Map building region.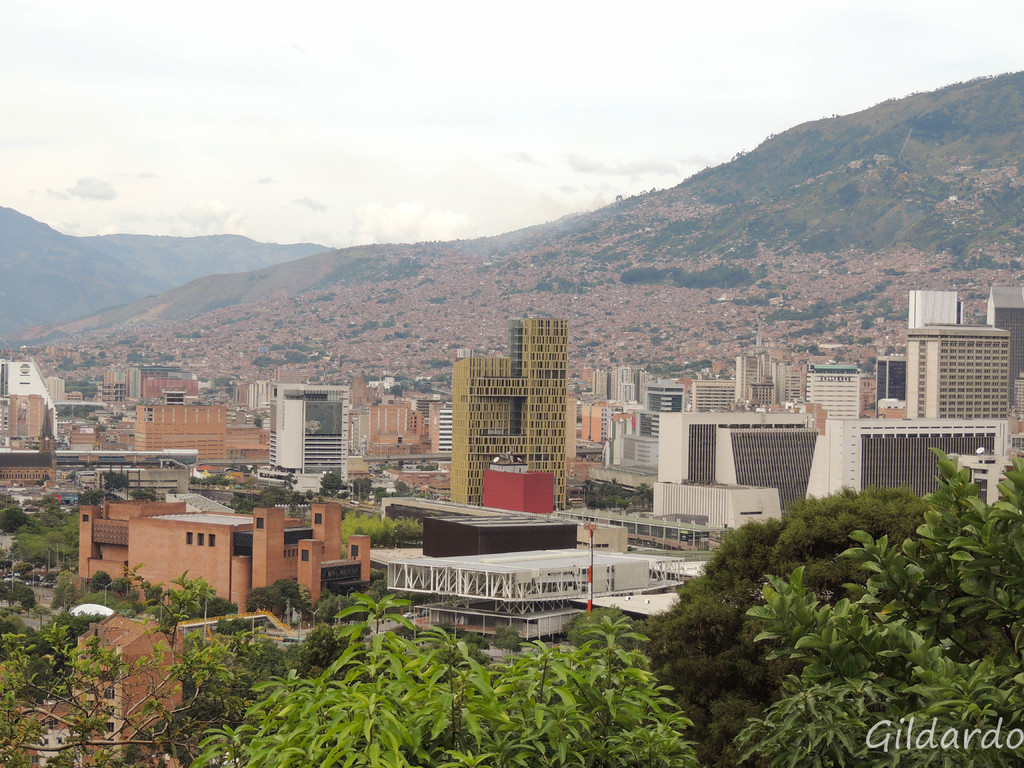
Mapped to (369,404,425,455).
